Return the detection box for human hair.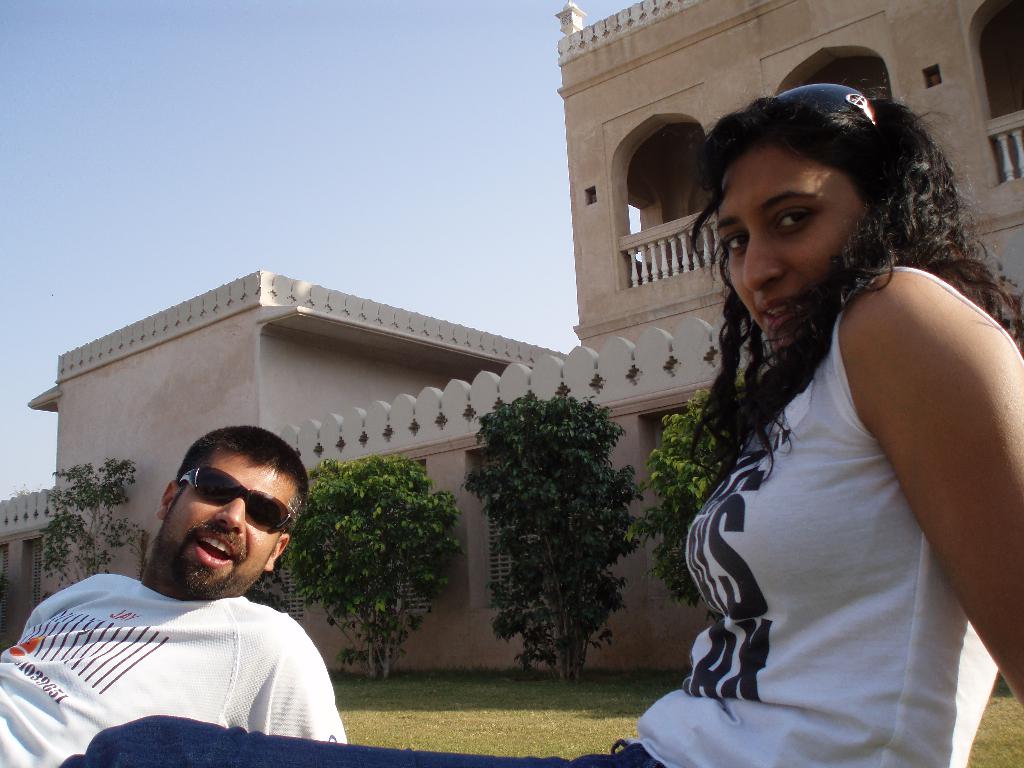
671, 67, 1022, 455.
